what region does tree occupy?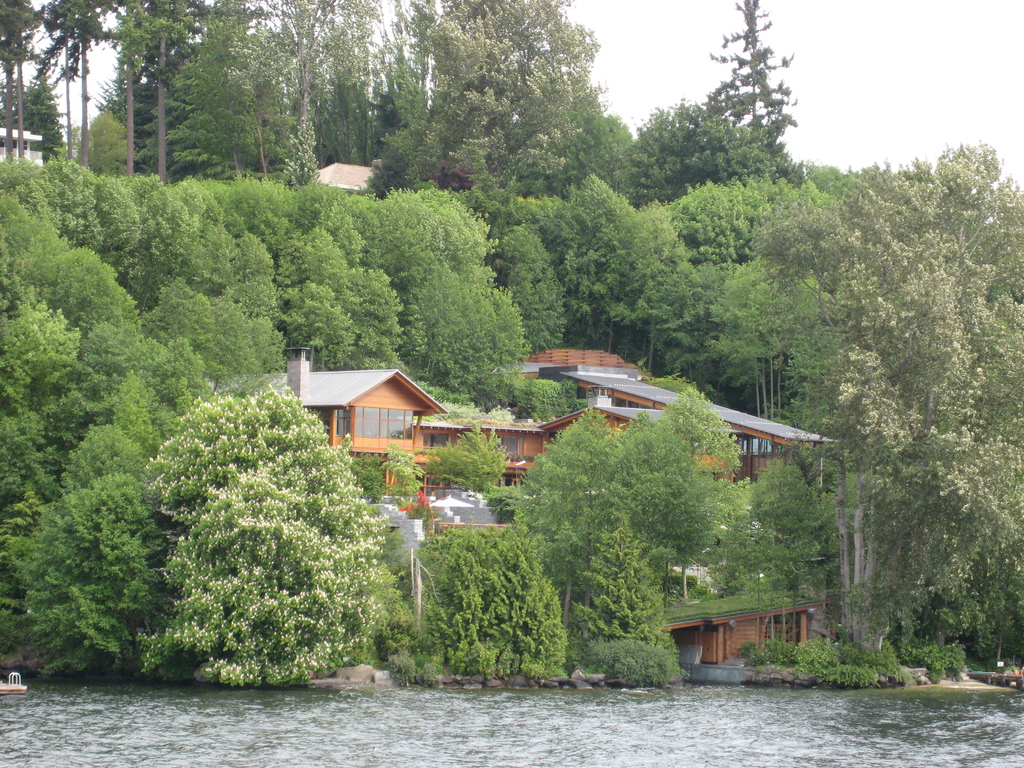
138:387:396:692.
